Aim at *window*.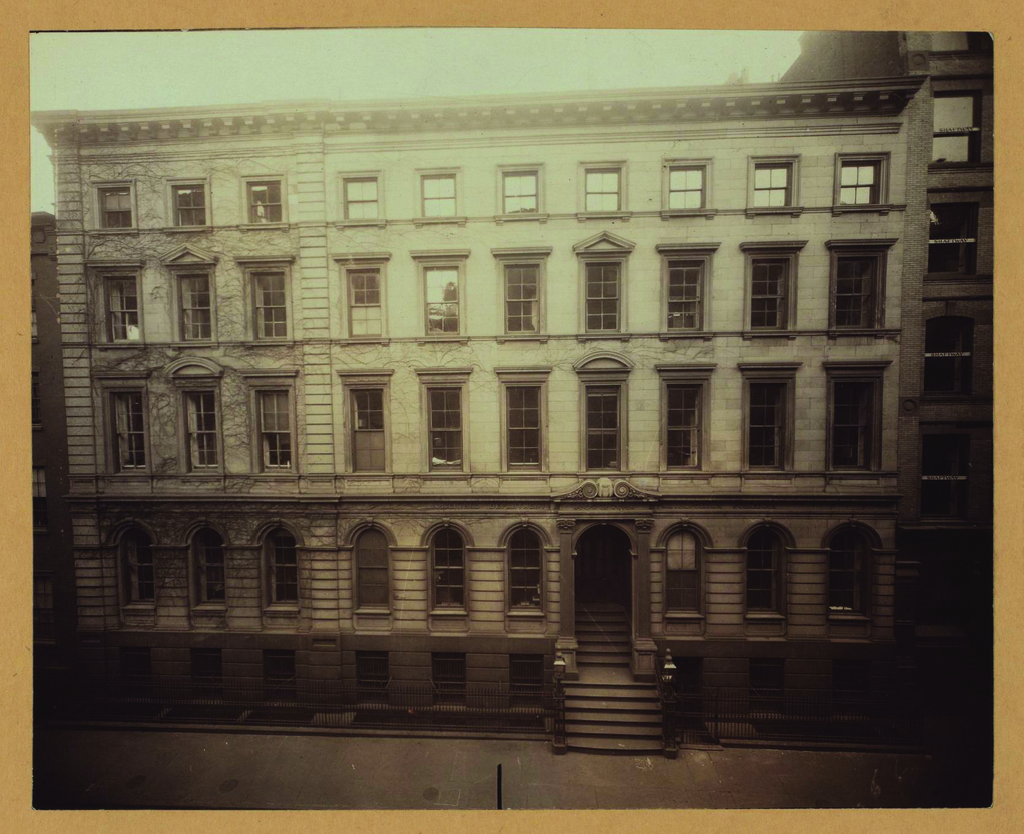
Aimed at 418:259:472:347.
